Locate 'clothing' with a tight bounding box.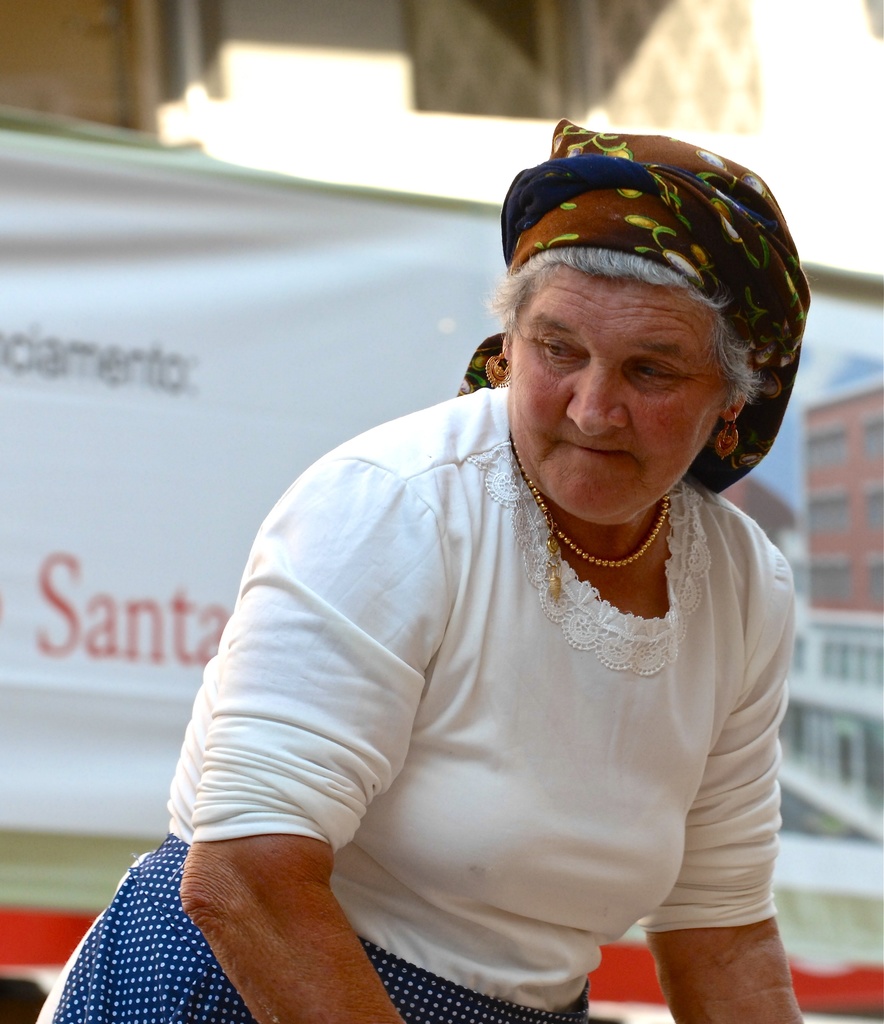
box(130, 364, 869, 986).
